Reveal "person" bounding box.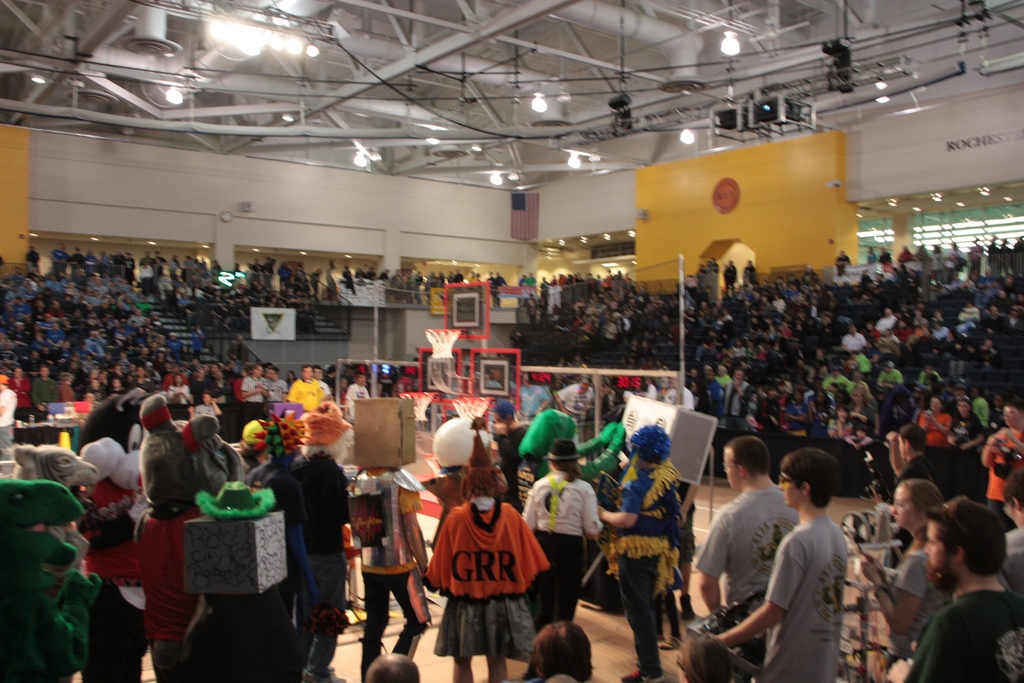
Revealed: detection(678, 443, 852, 682).
